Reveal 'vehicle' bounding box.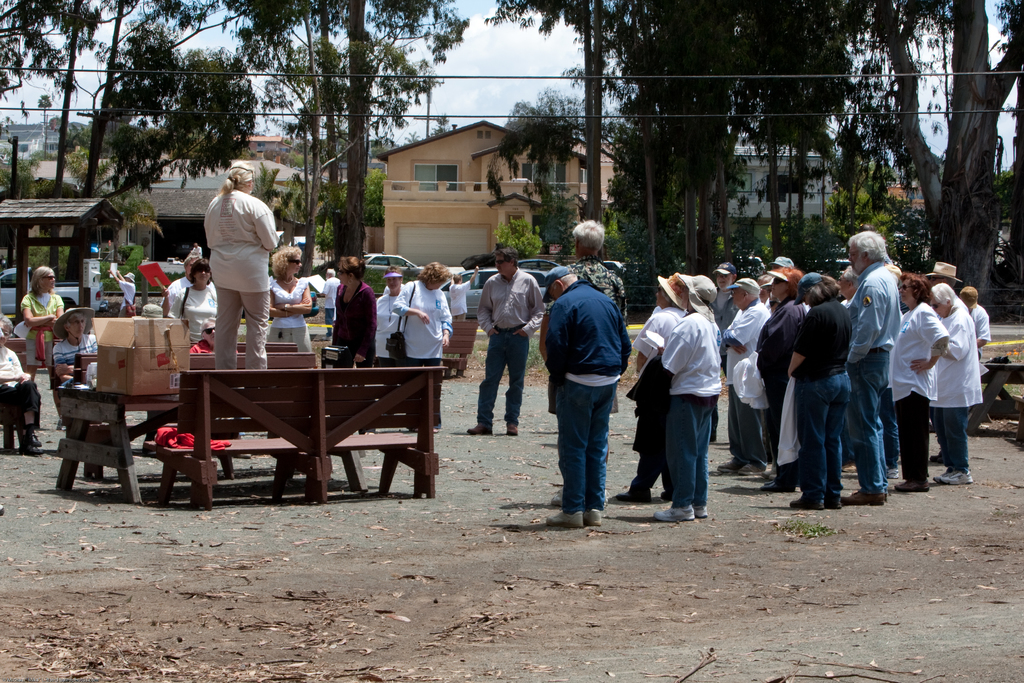
Revealed: <region>0, 267, 111, 318</region>.
